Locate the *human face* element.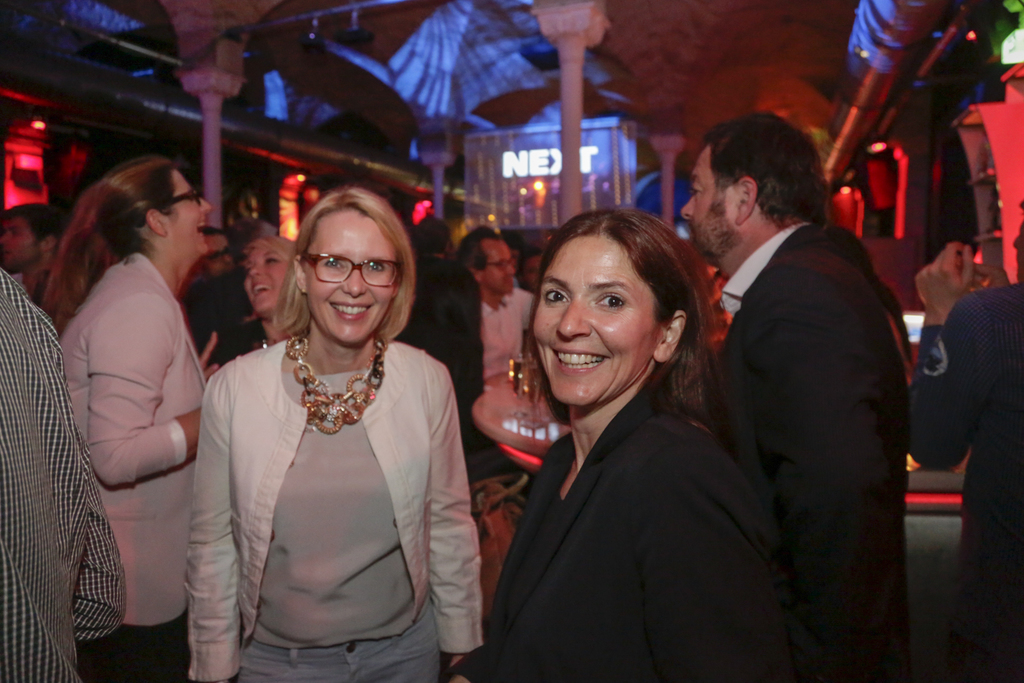
Element bbox: [x1=164, y1=168, x2=209, y2=255].
